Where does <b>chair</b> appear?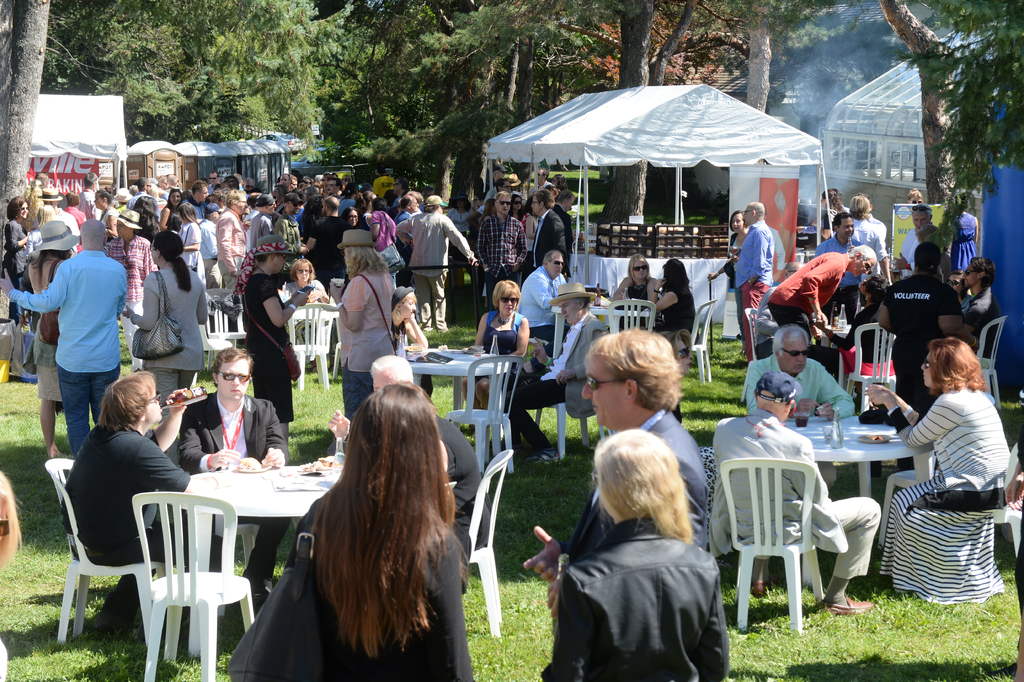
Appears at pyautogui.locateOnScreen(130, 488, 257, 681).
